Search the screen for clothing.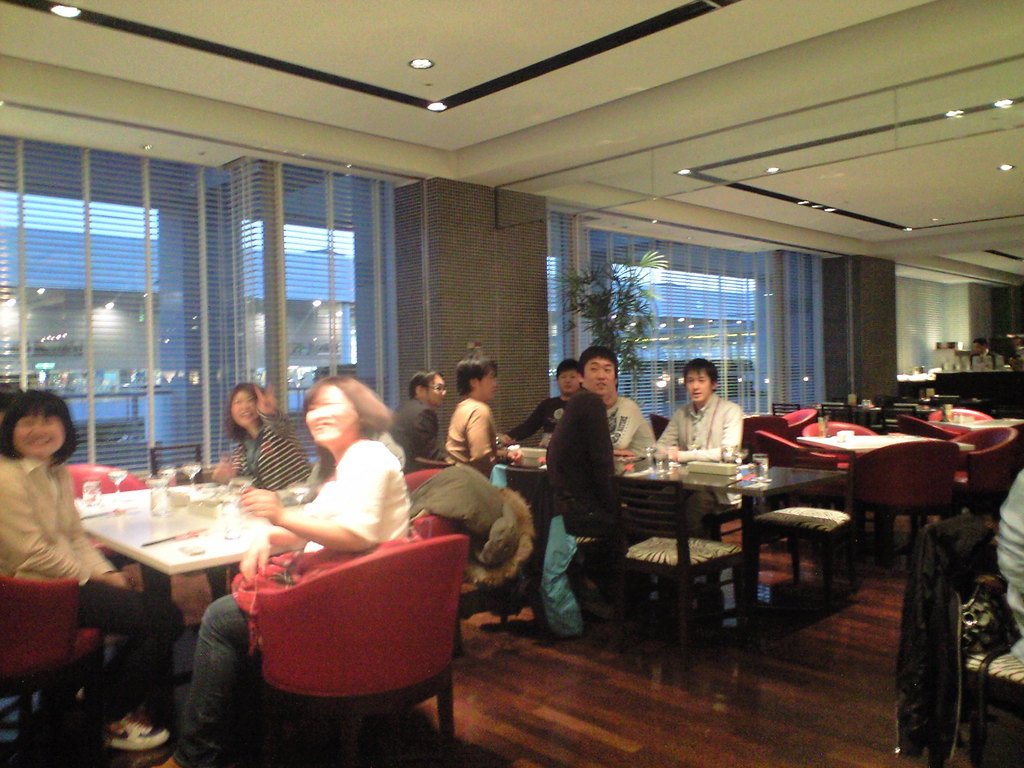
Found at [509,388,570,431].
